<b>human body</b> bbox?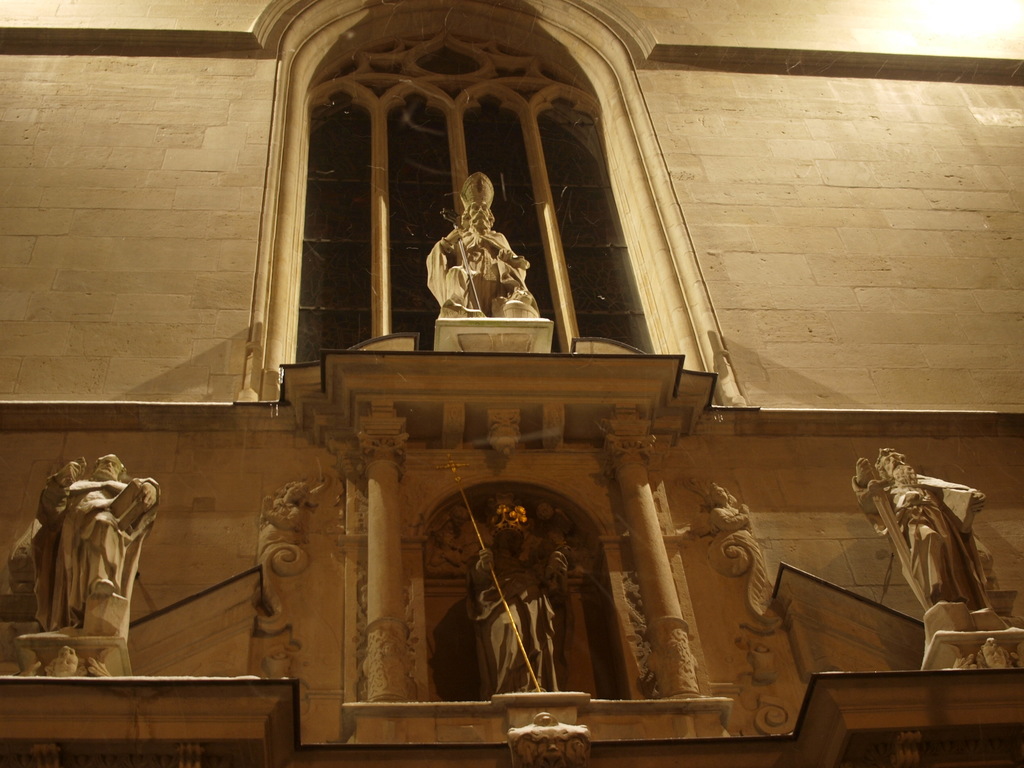
[left=419, top=176, right=522, bottom=323]
